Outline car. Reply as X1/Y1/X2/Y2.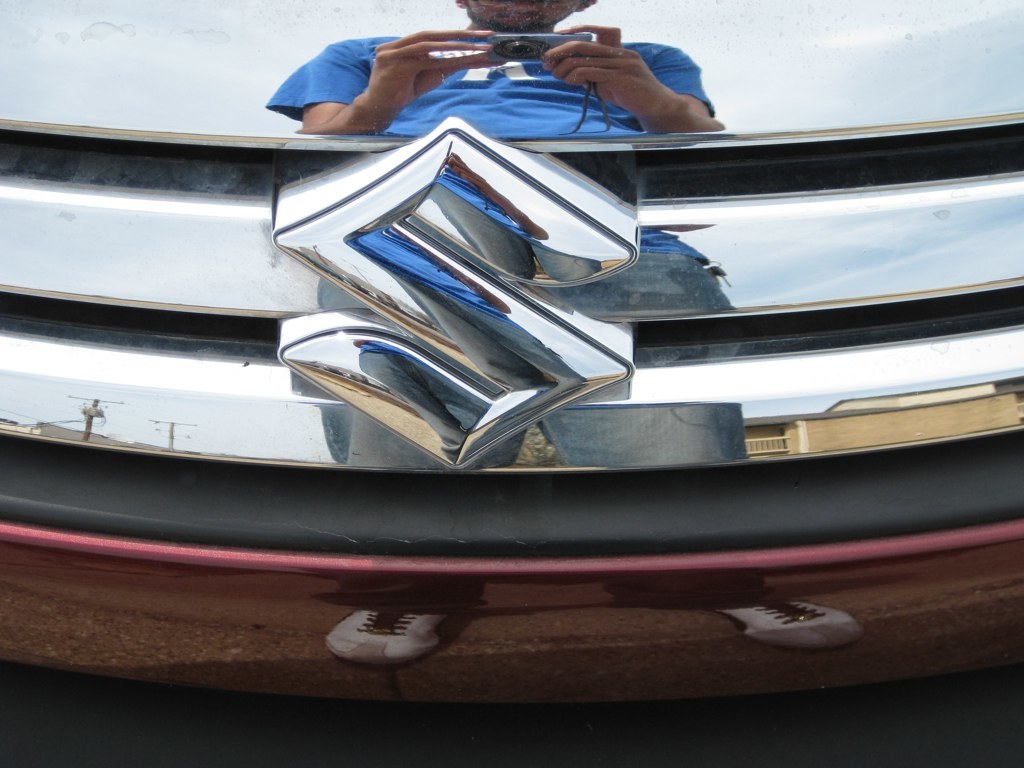
0/0/1023/702.
